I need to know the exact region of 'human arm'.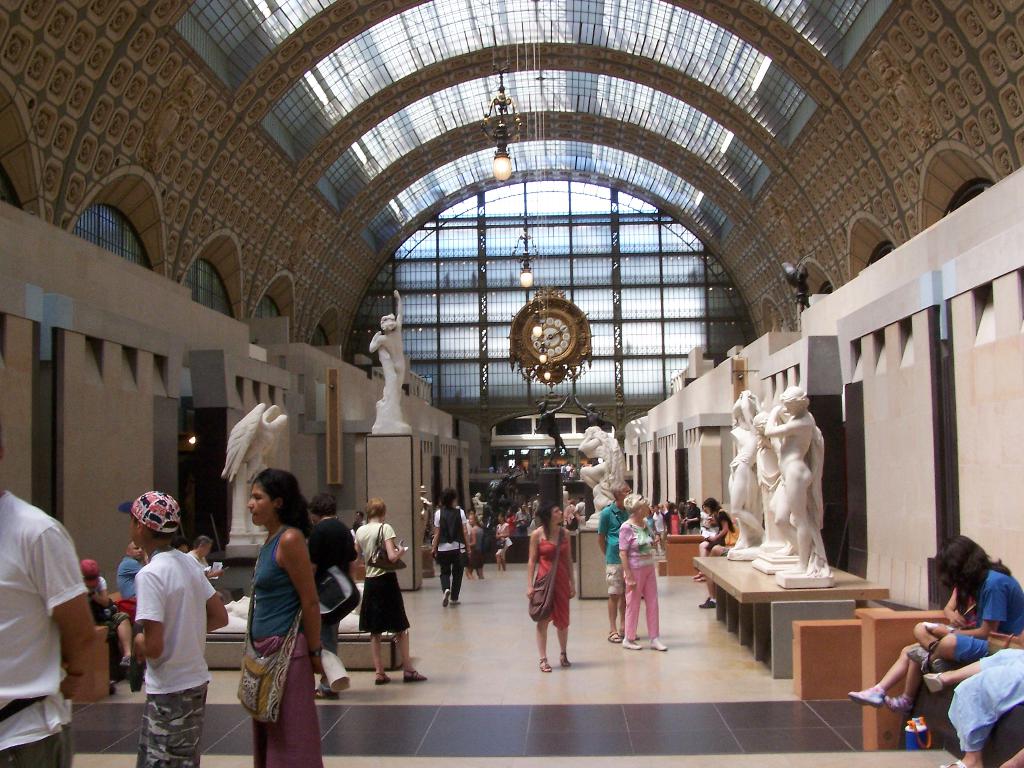
Region: 625:525:636:587.
